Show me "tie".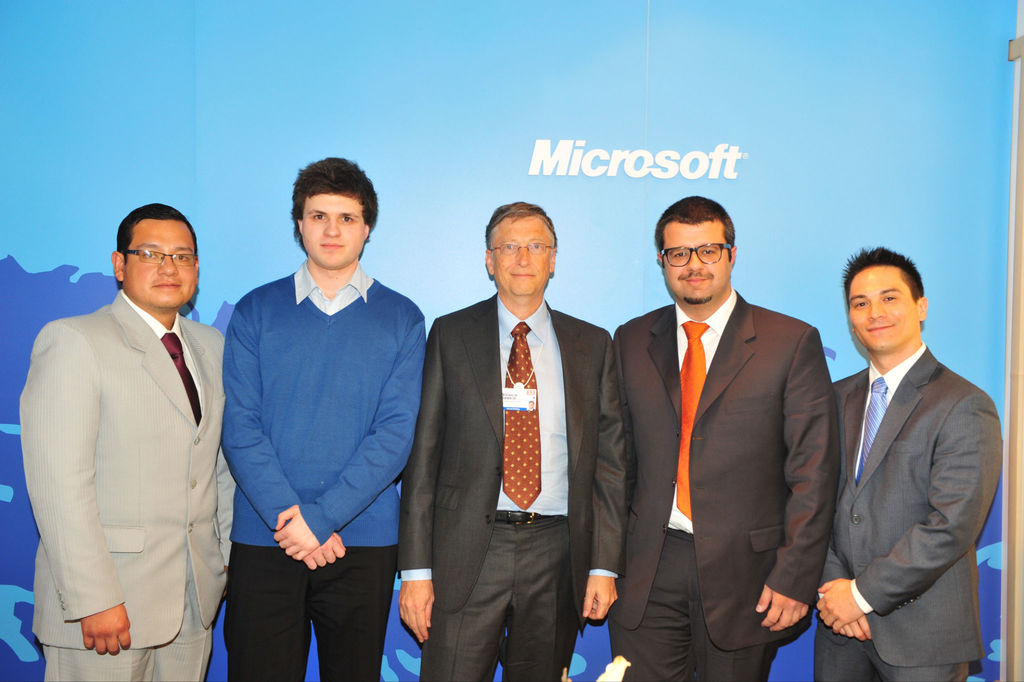
"tie" is here: [155,331,206,435].
